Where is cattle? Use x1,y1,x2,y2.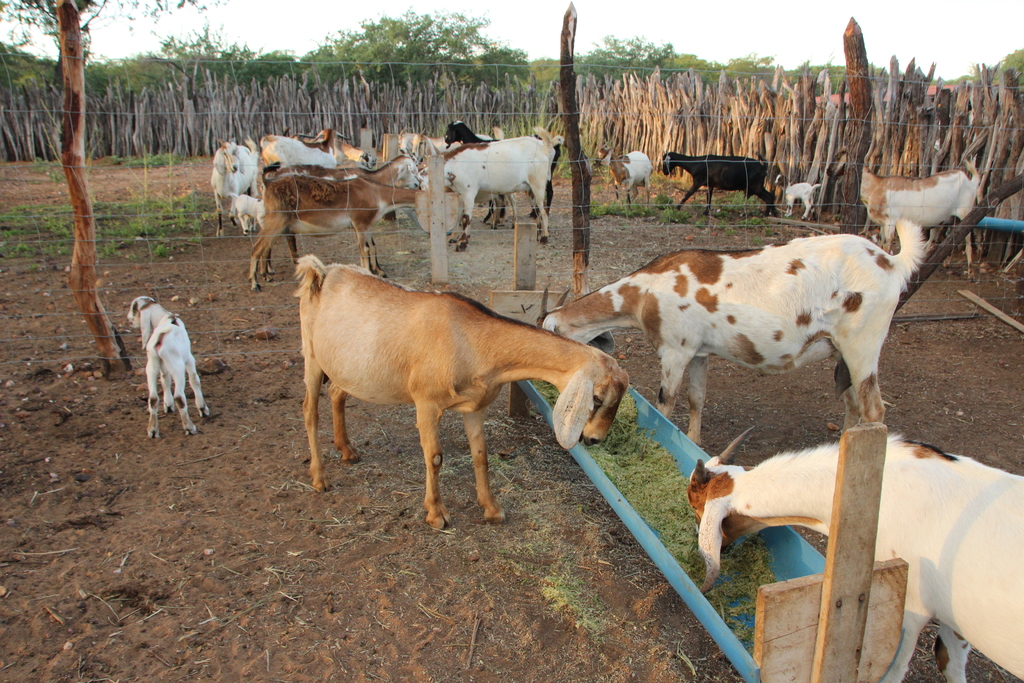
207,138,257,236.
